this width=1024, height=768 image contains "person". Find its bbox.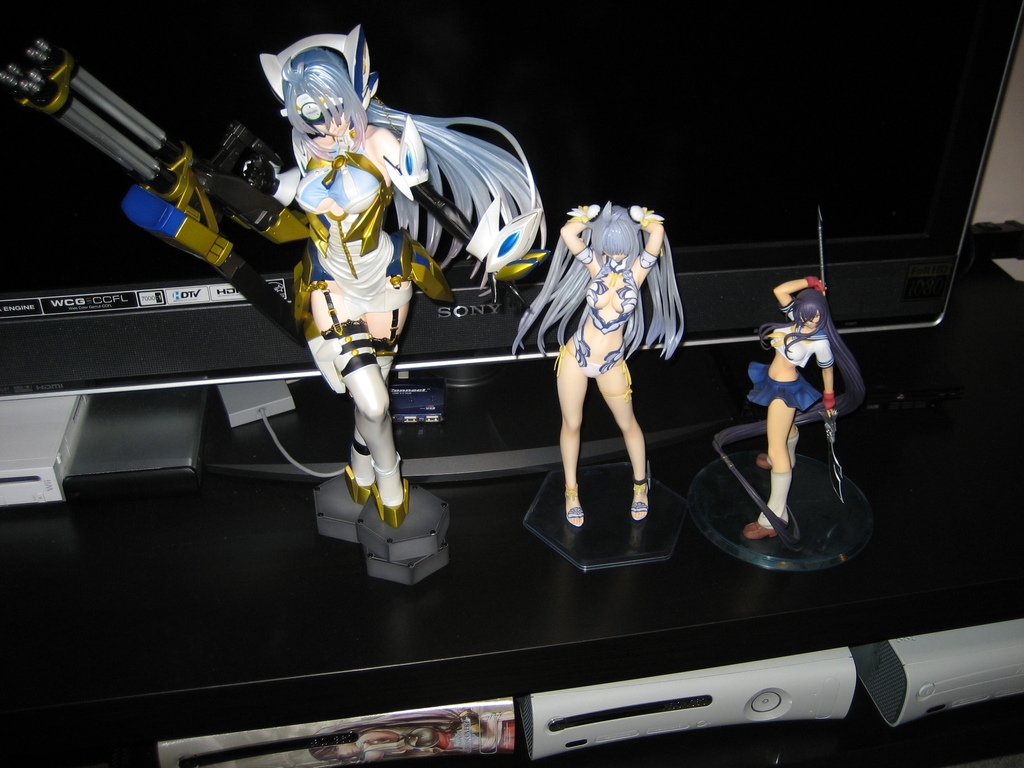
<region>516, 203, 694, 524</region>.
